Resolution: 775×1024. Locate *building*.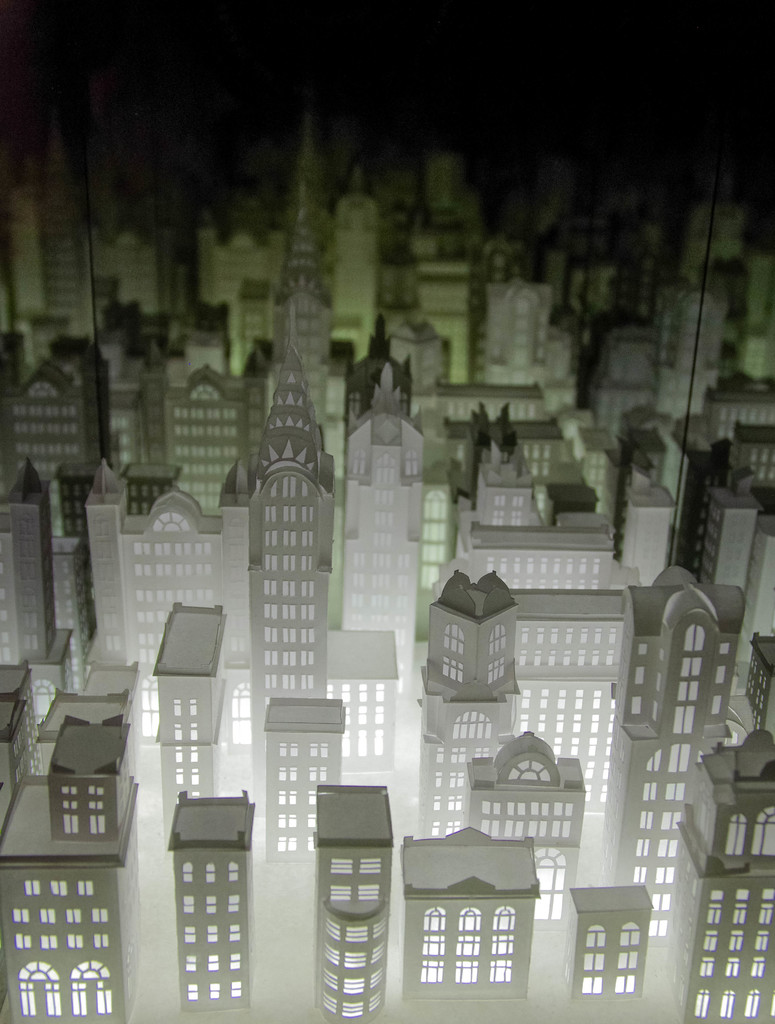
{"left": 661, "top": 736, "right": 774, "bottom": 1023}.
